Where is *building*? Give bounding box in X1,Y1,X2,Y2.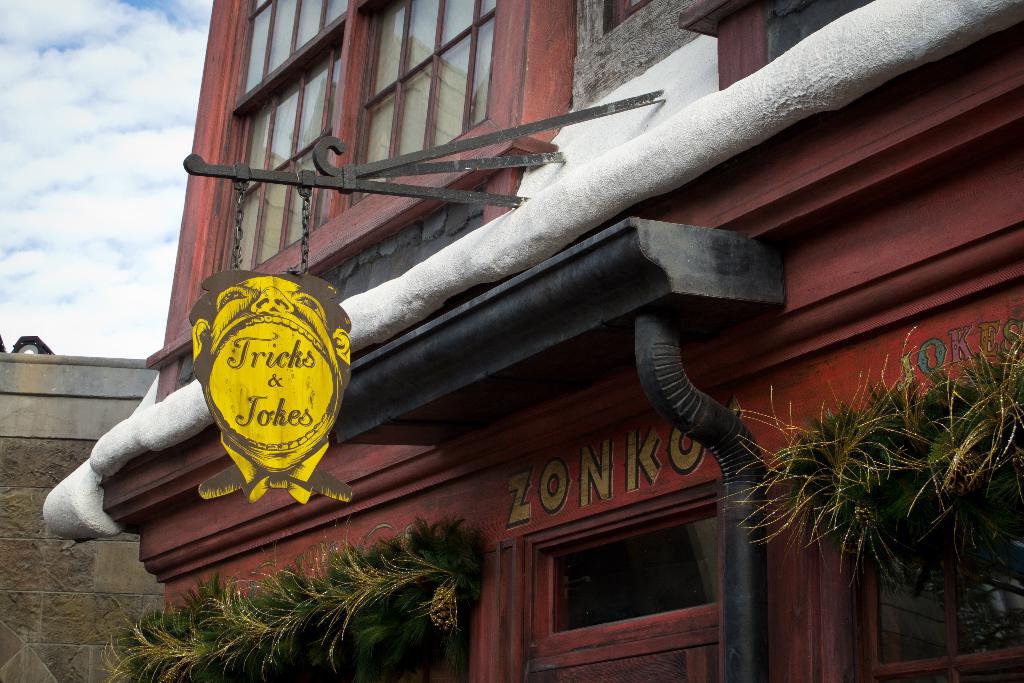
0,343,166,682.
